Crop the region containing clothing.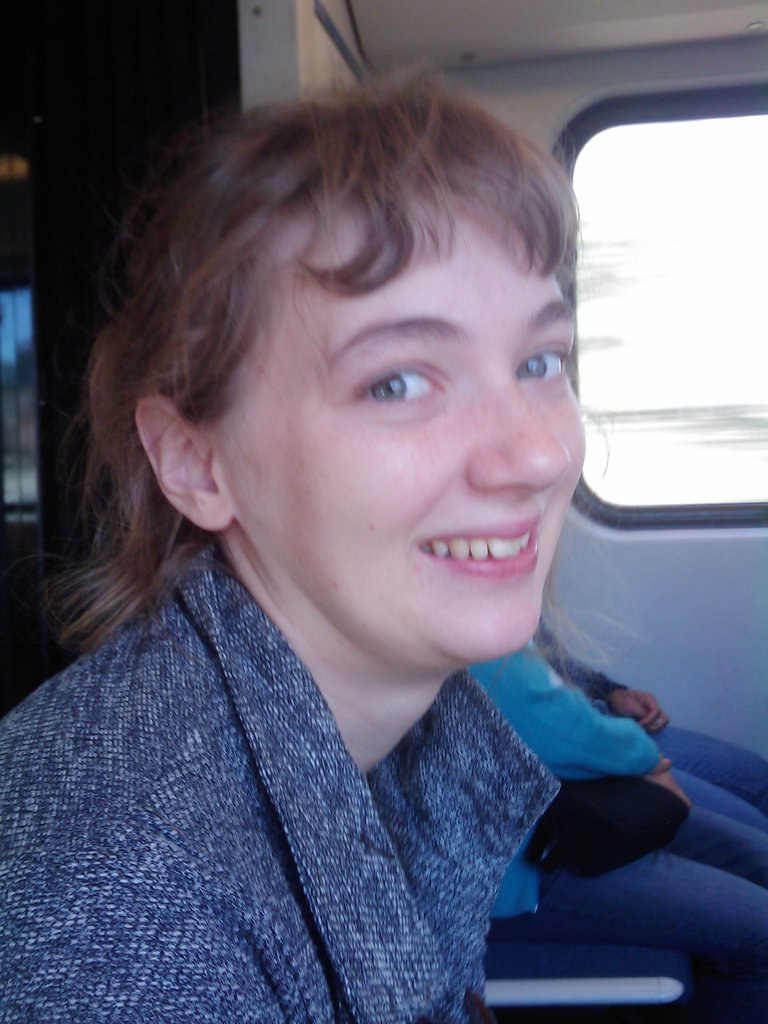
Crop region: (456, 619, 767, 991).
